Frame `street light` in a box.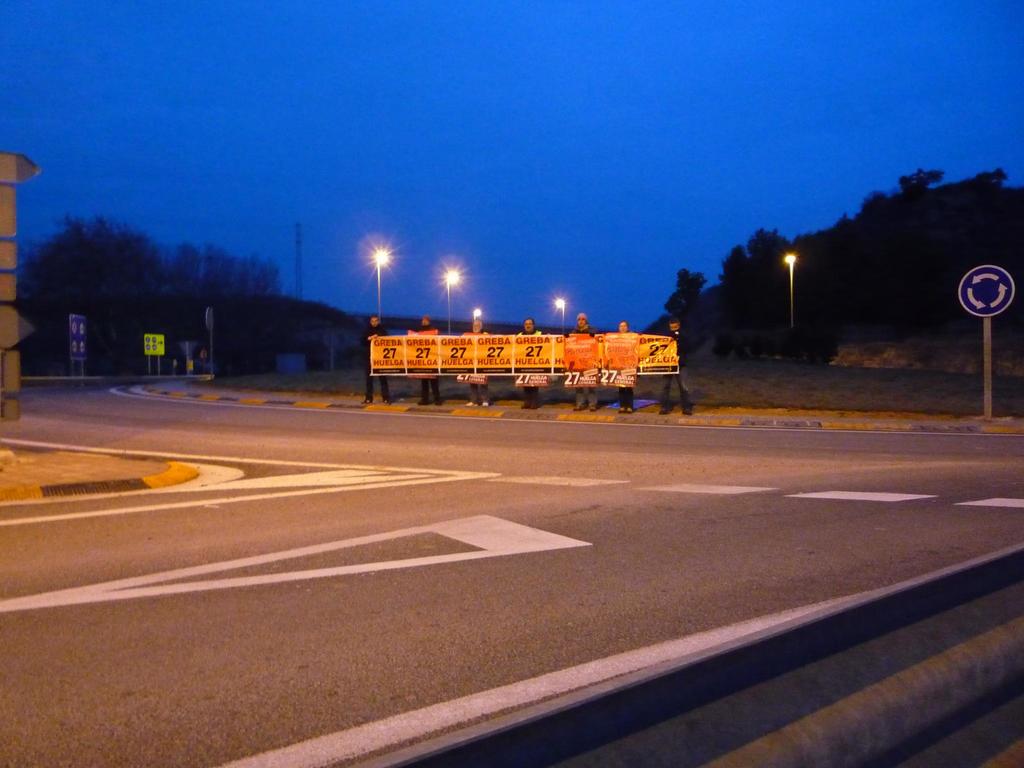
x1=784 y1=252 x2=796 y2=332.
